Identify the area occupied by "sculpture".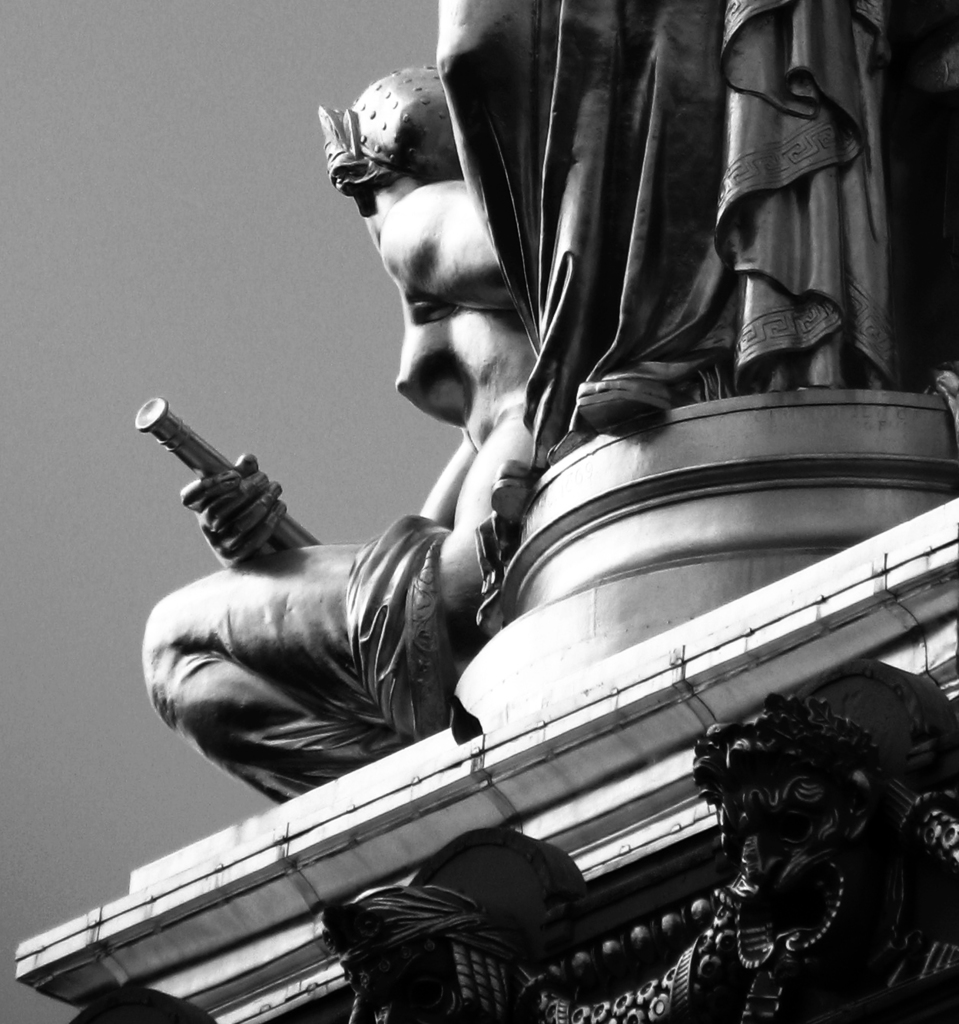
Area: Rect(106, 29, 900, 1005).
